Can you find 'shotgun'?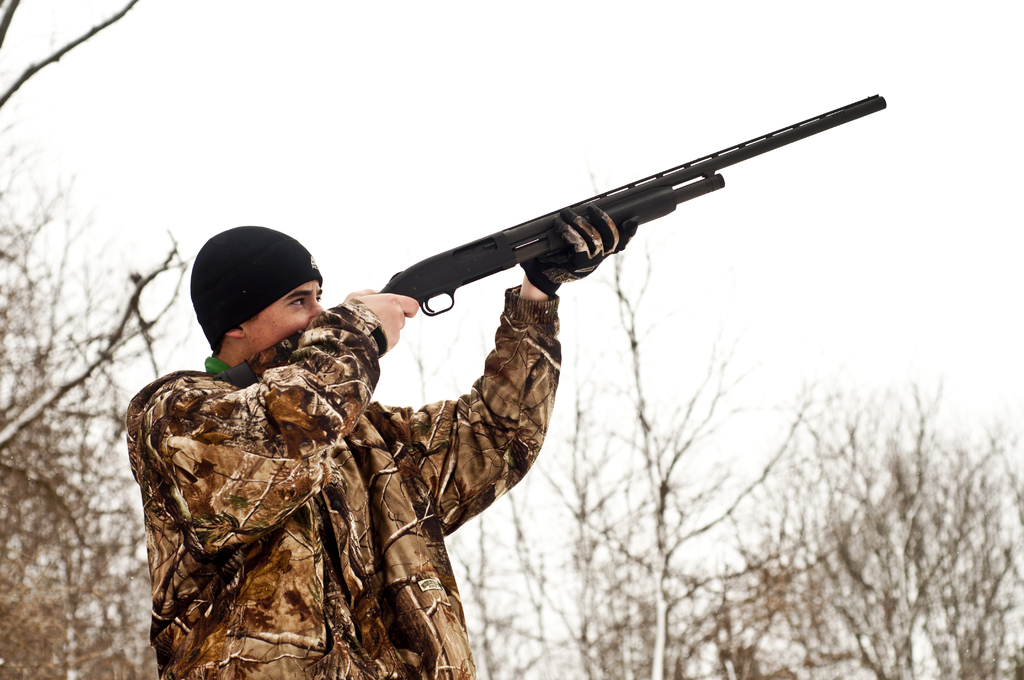
Yes, bounding box: x1=212, y1=92, x2=888, y2=393.
